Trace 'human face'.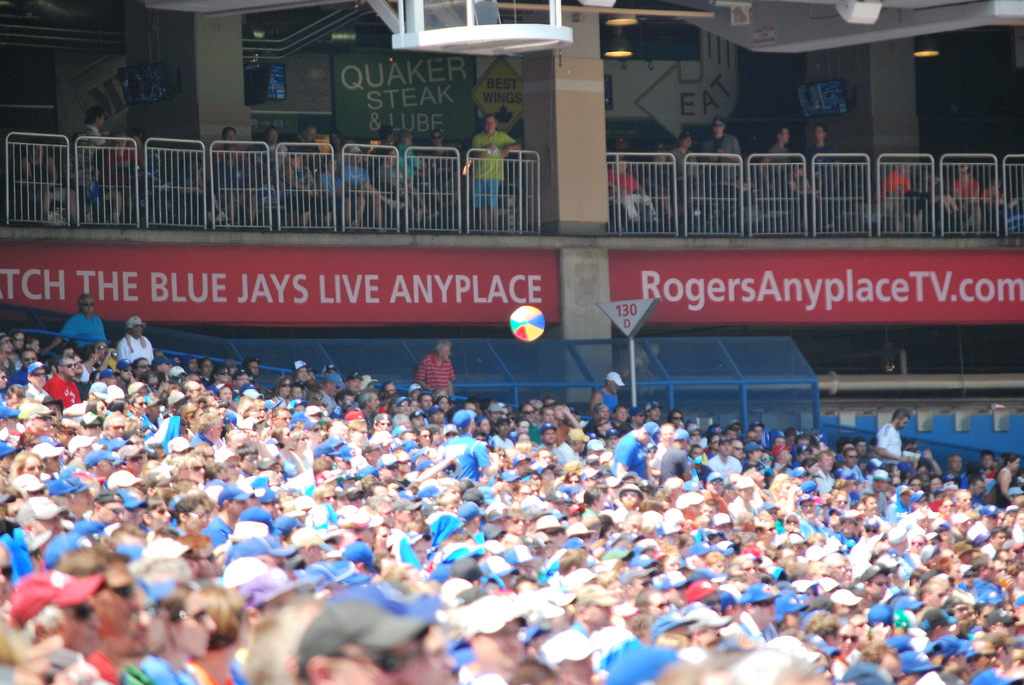
Traced to rect(130, 325, 142, 335).
